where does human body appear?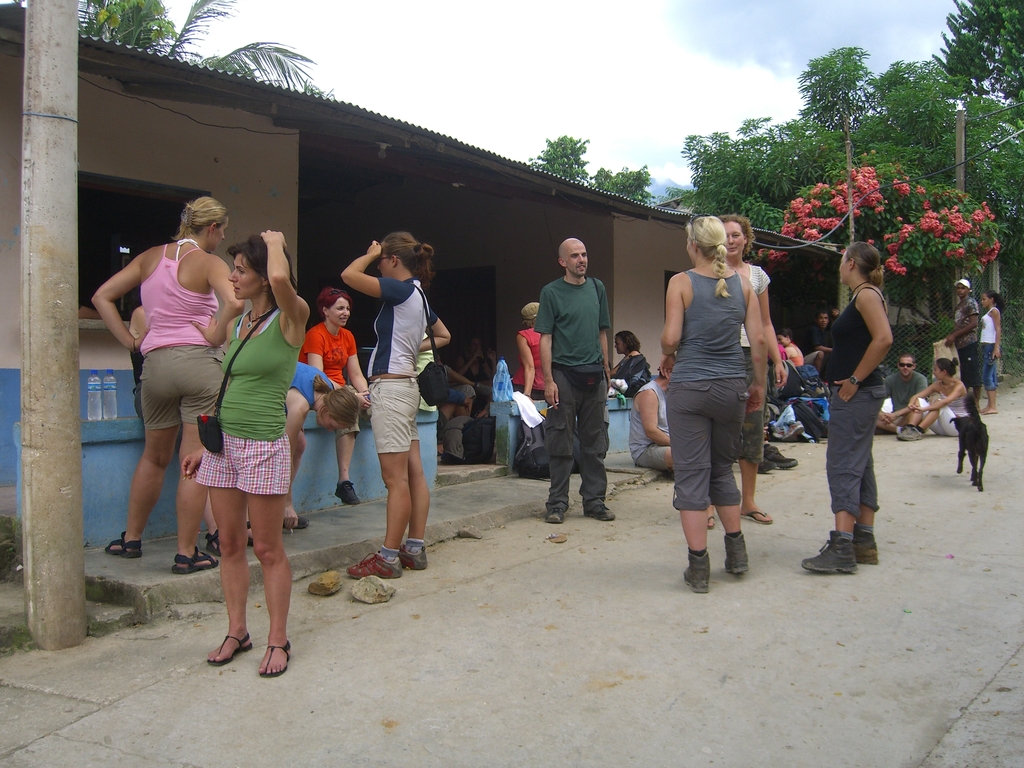
Appears at 946,291,976,383.
